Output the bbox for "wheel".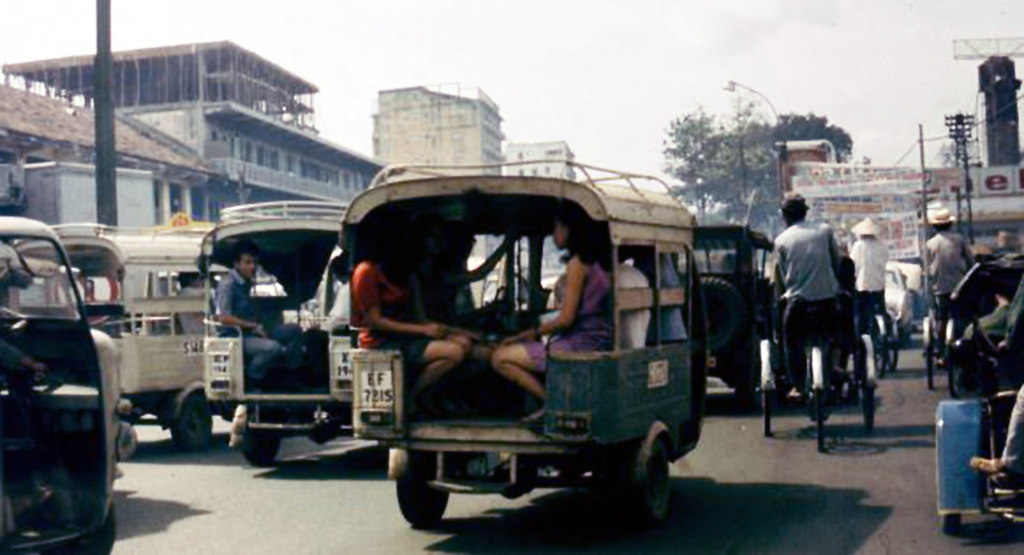
crop(814, 400, 828, 451).
